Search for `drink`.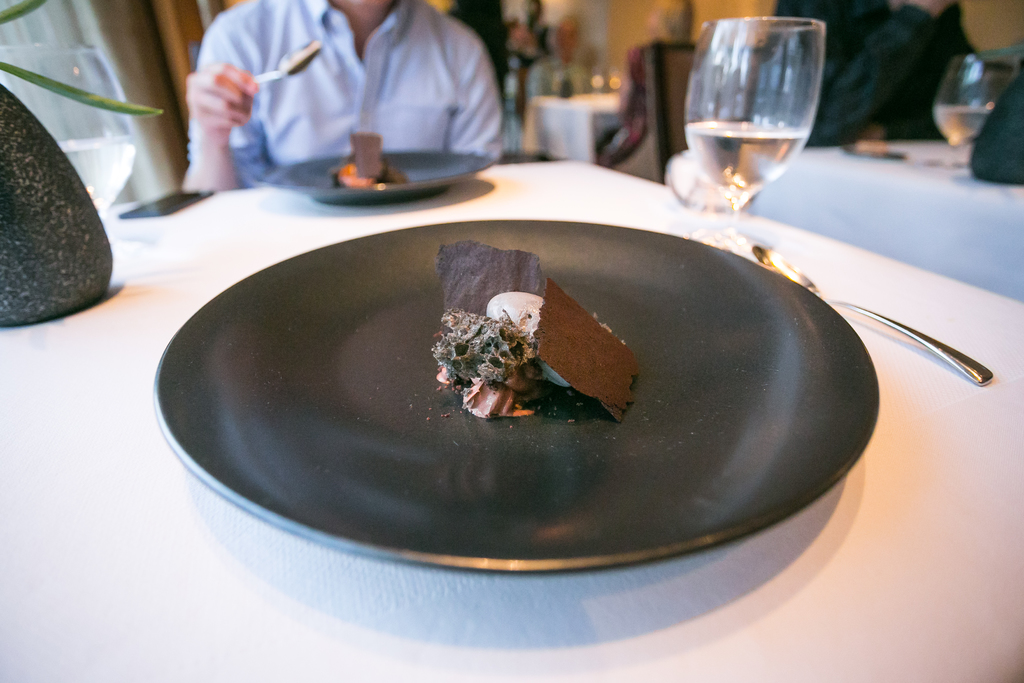
Found at (left=673, top=29, right=845, bottom=213).
